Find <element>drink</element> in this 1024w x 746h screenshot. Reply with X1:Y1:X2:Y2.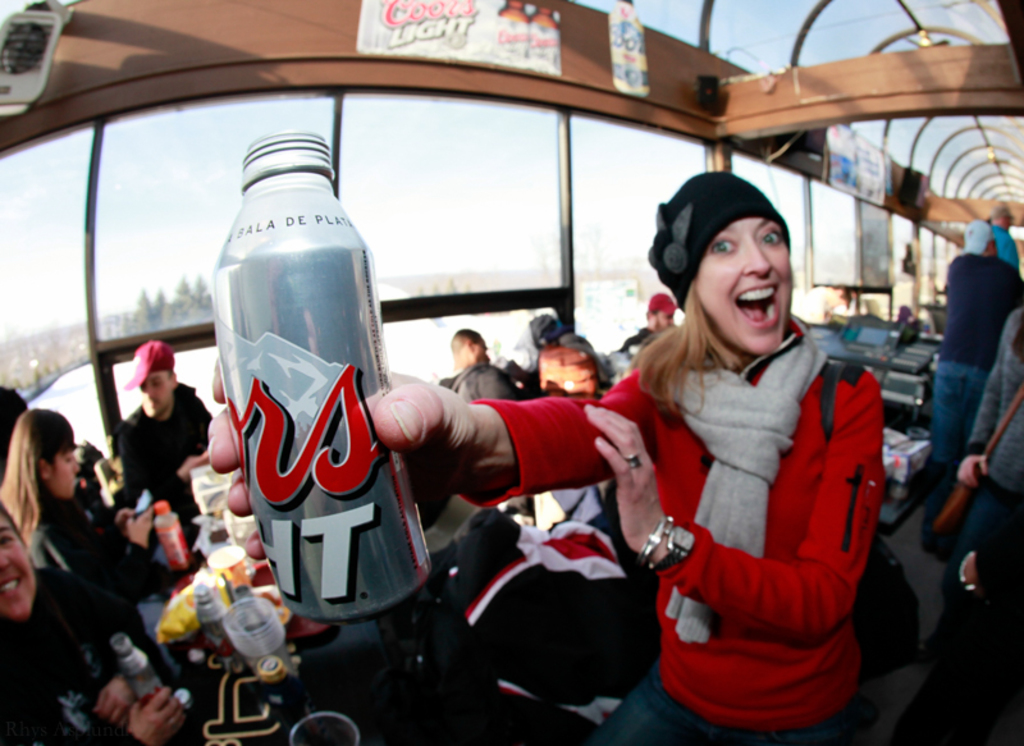
197:125:411:649.
